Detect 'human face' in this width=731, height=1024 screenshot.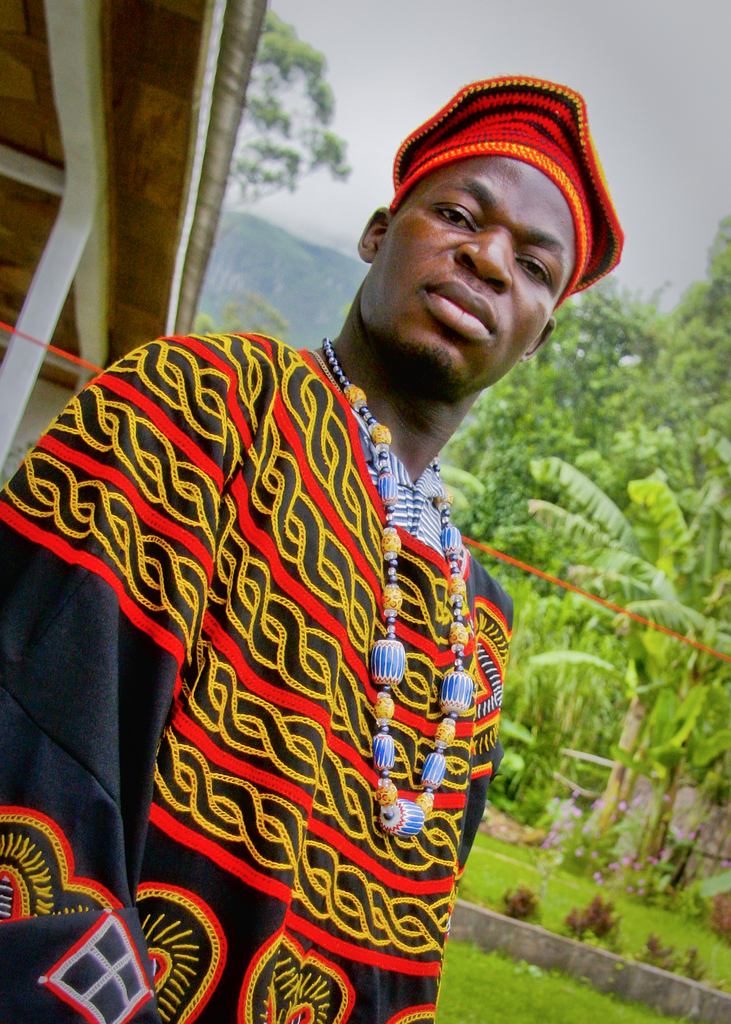
Detection: bbox(366, 154, 574, 395).
